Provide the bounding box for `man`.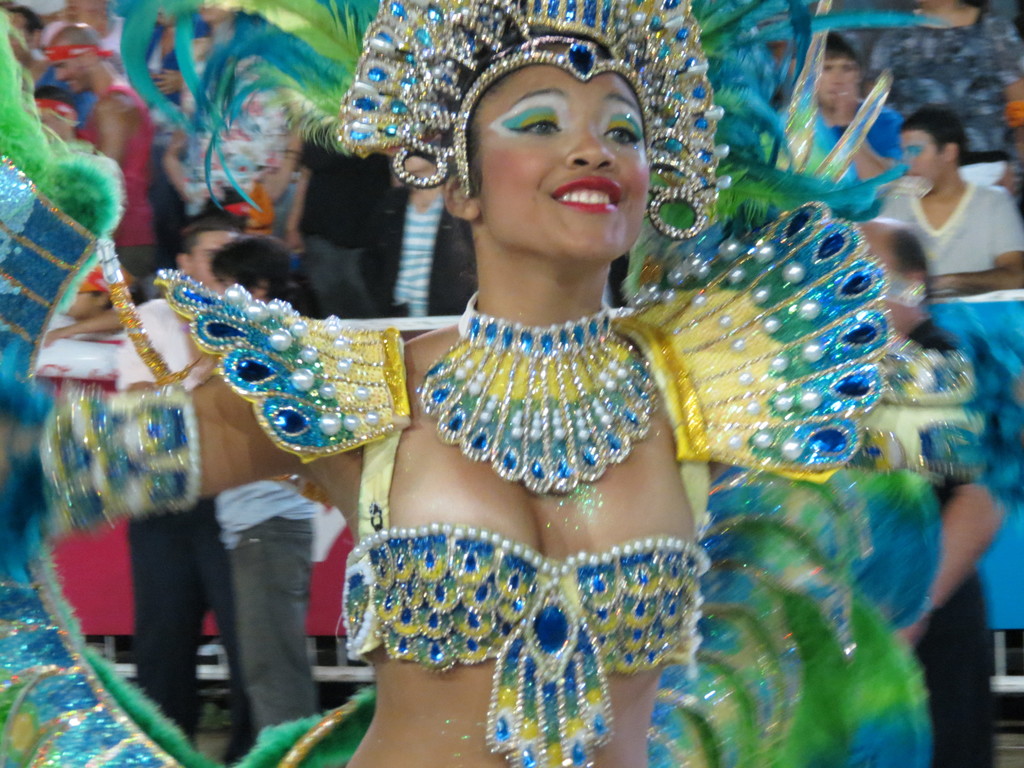
locate(288, 115, 400, 312).
